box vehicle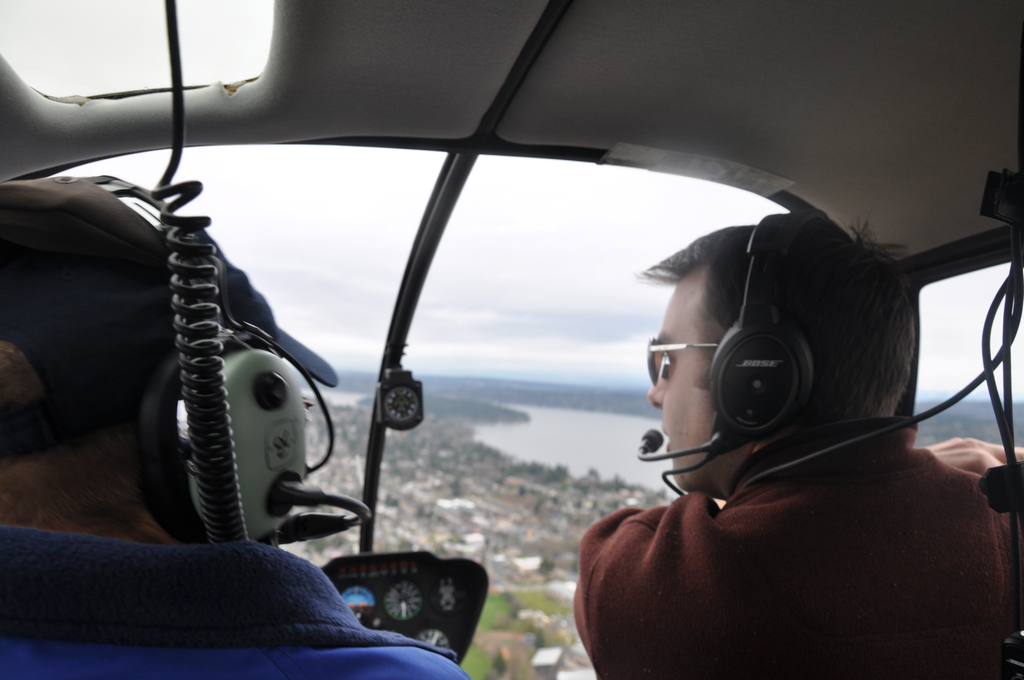
(0,0,1023,679)
